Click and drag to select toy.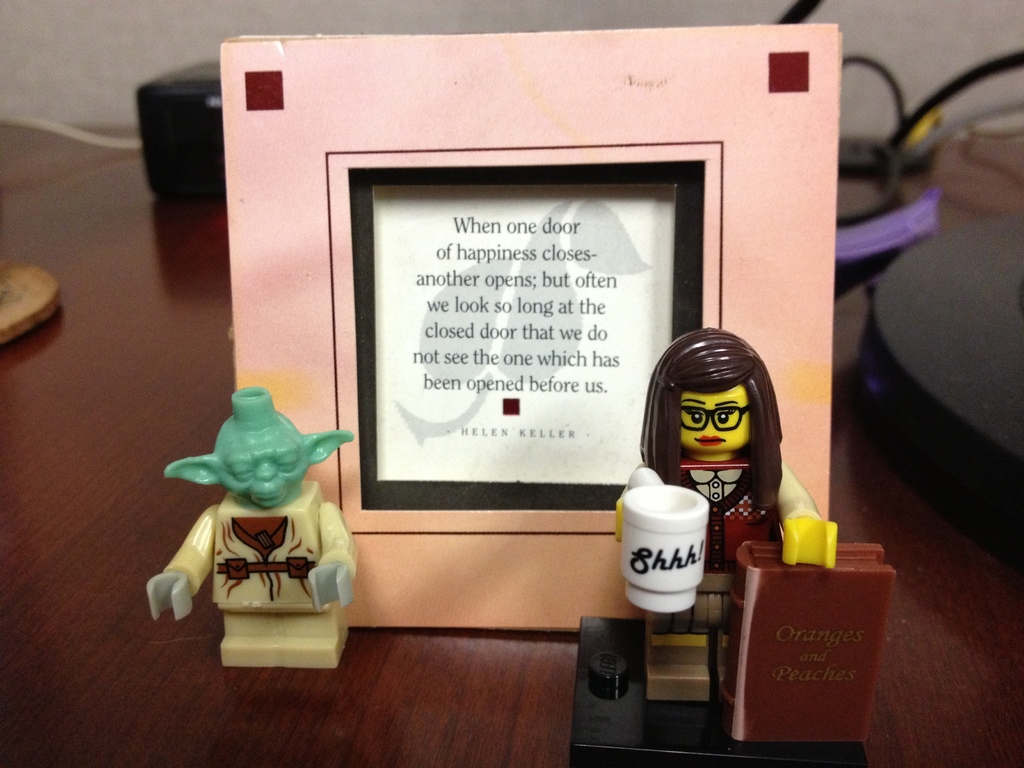
Selection: <box>609,332,845,707</box>.
